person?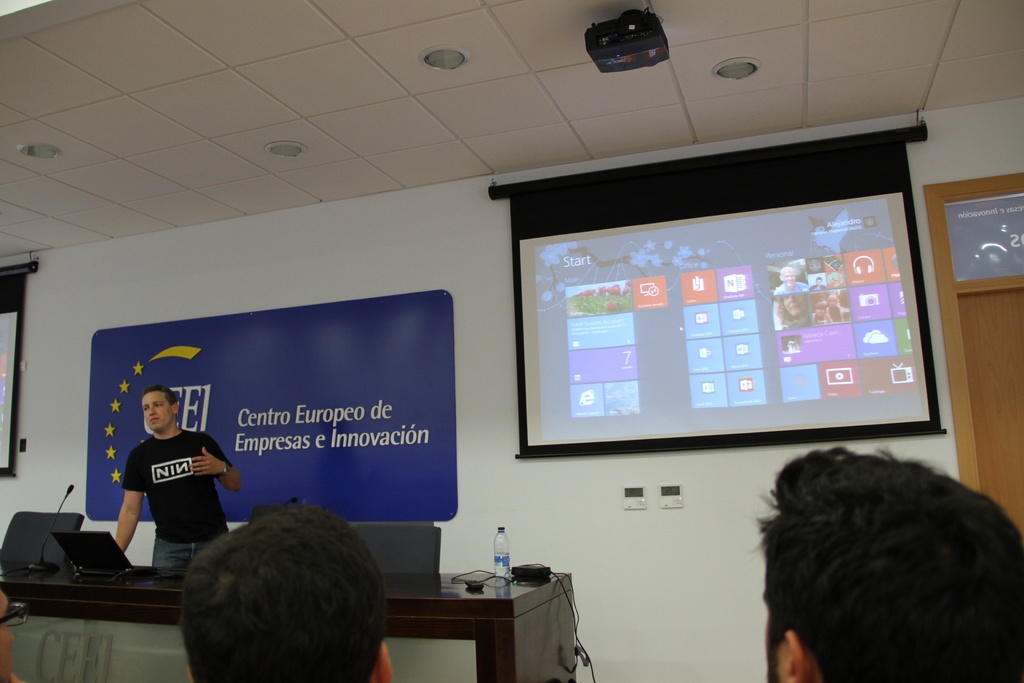
{"x1": 811, "y1": 299, "x2": 831, "y2": 322}
